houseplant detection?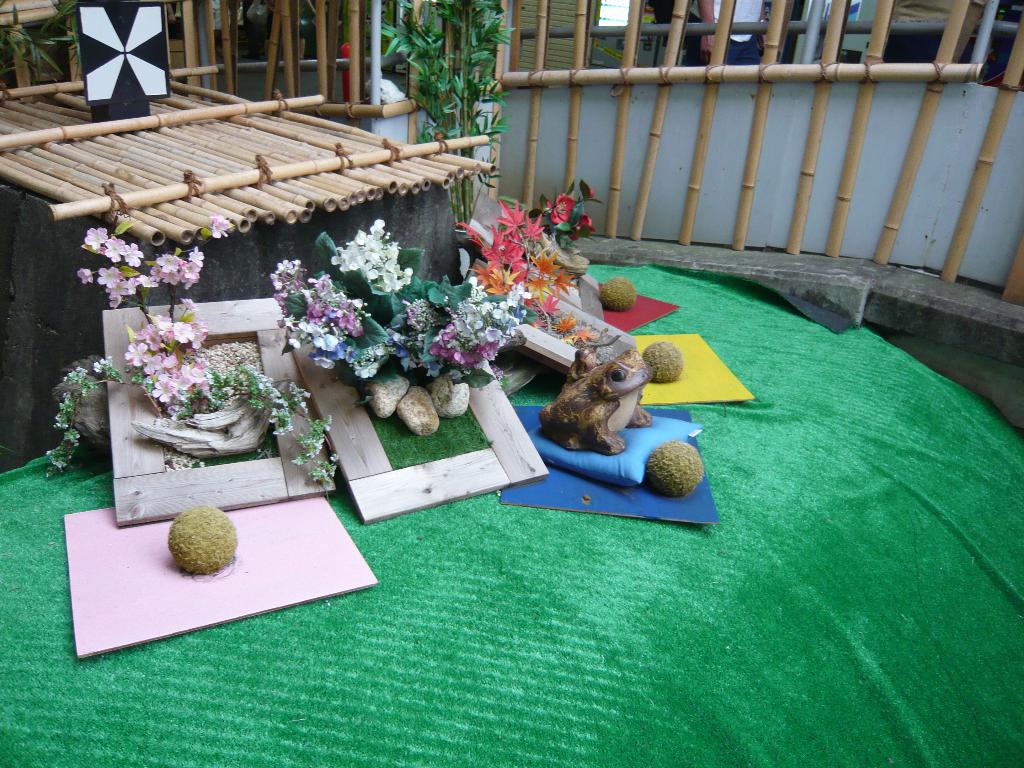
bbox=[262, 203, 606, 409]
